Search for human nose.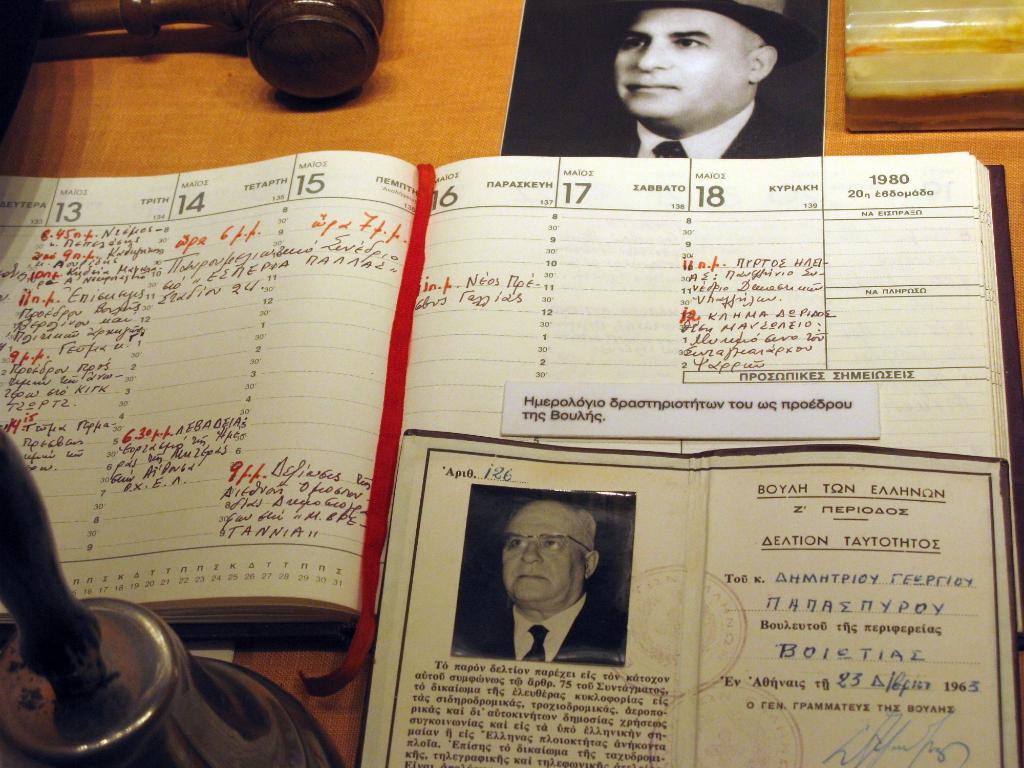
Found at [x1=521, y1=545, x2=541, y2=566].
